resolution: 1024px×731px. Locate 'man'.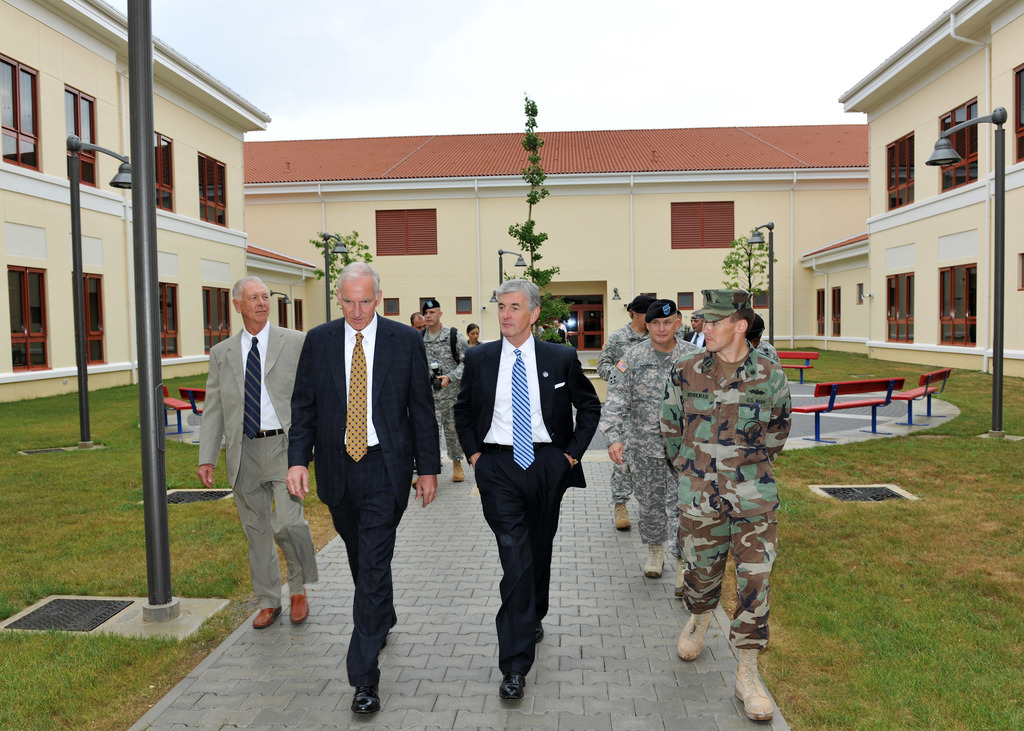
Rect(598, 297, 700, 602).
